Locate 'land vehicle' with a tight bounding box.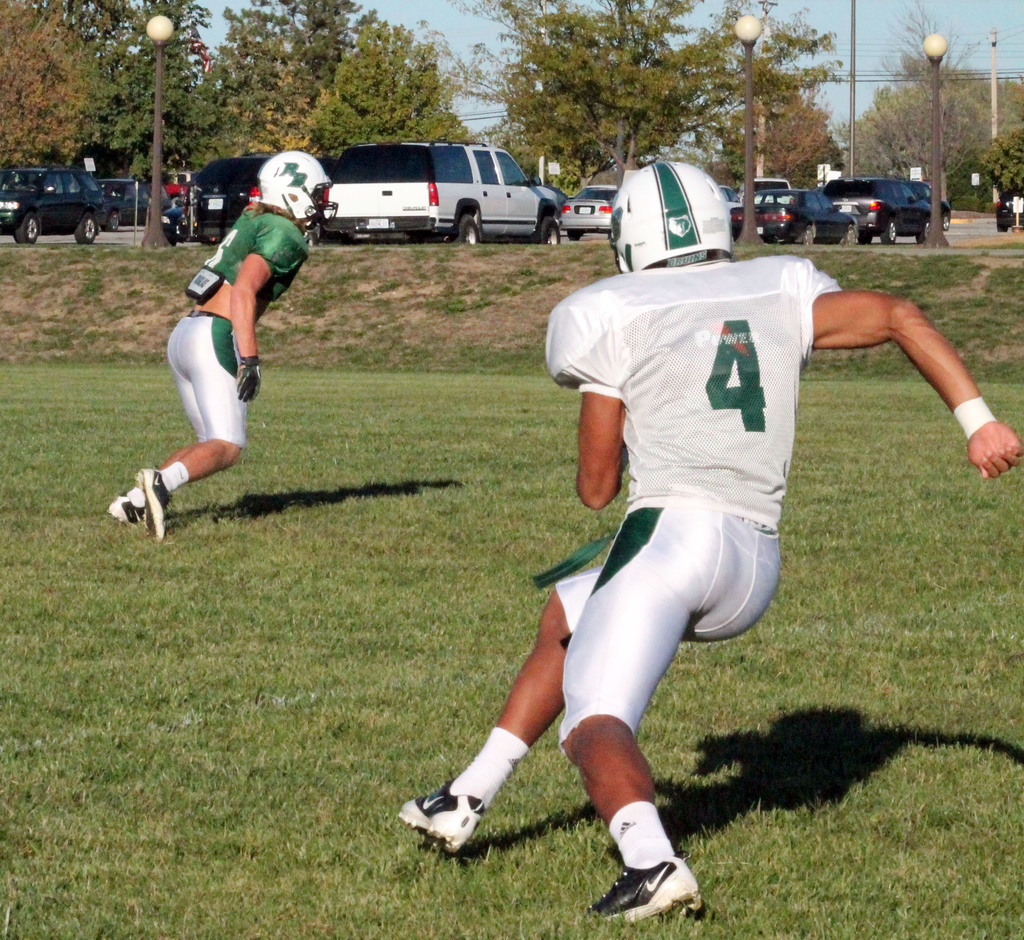
827 175 935 239.
